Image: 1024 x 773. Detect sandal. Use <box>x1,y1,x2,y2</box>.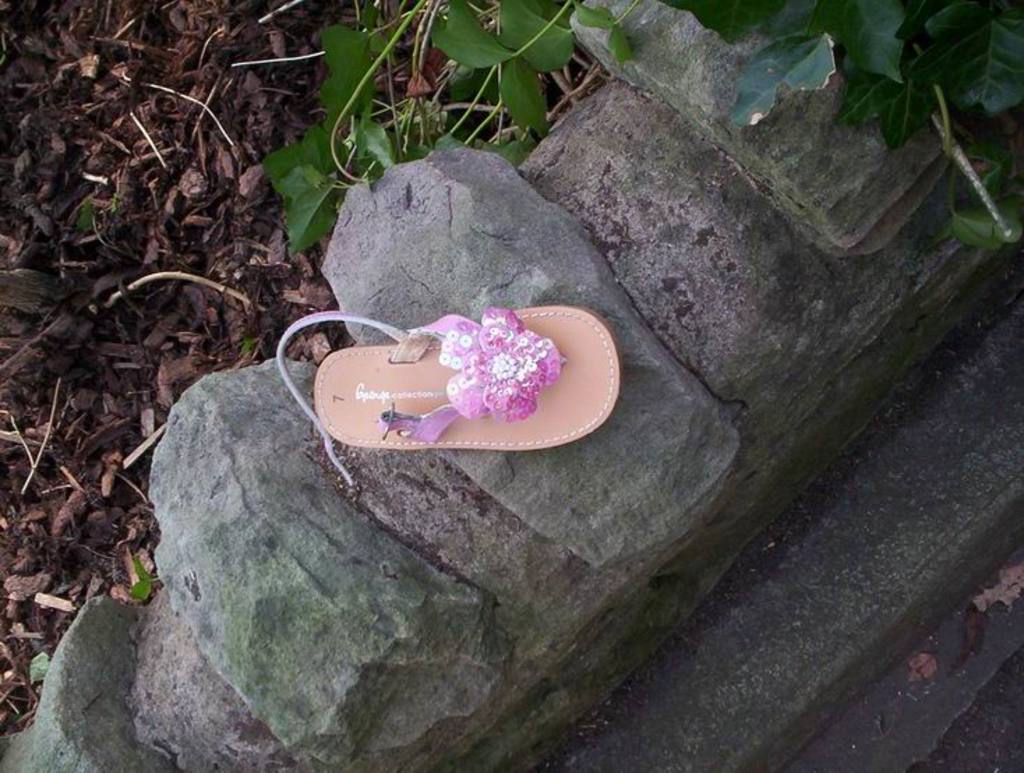
<box>294,246,645,455</box>.
